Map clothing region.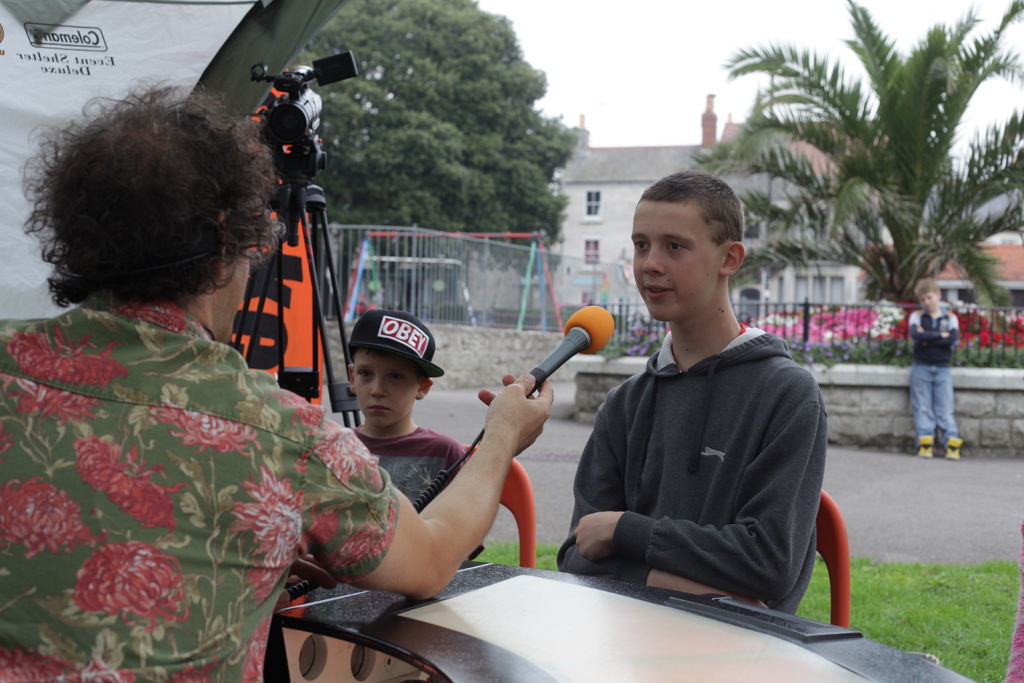
Mapped to box=[345, 412, 471, 556].
